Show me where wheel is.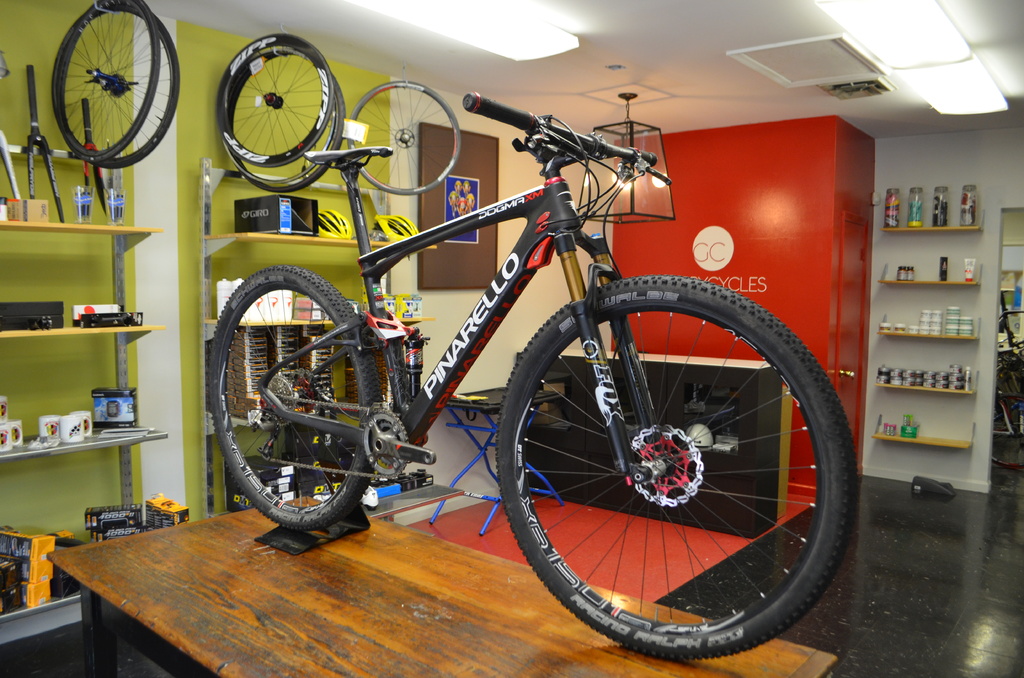
wheel is at box(495, 272, 863, 666).
